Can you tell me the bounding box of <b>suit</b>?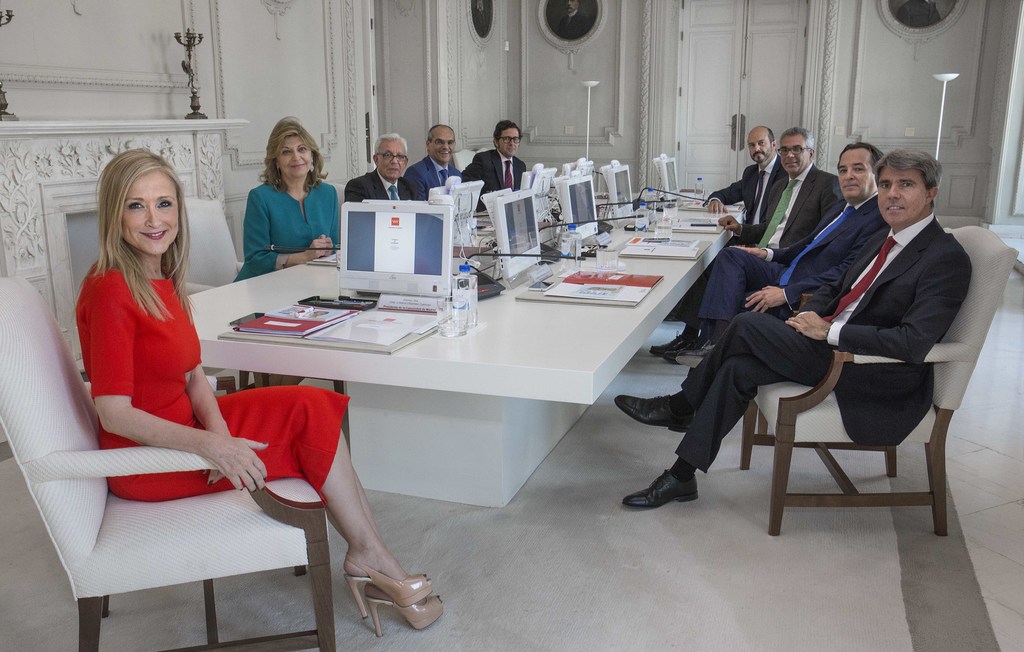
[left=344, top=167, right=411, bottom=205].
